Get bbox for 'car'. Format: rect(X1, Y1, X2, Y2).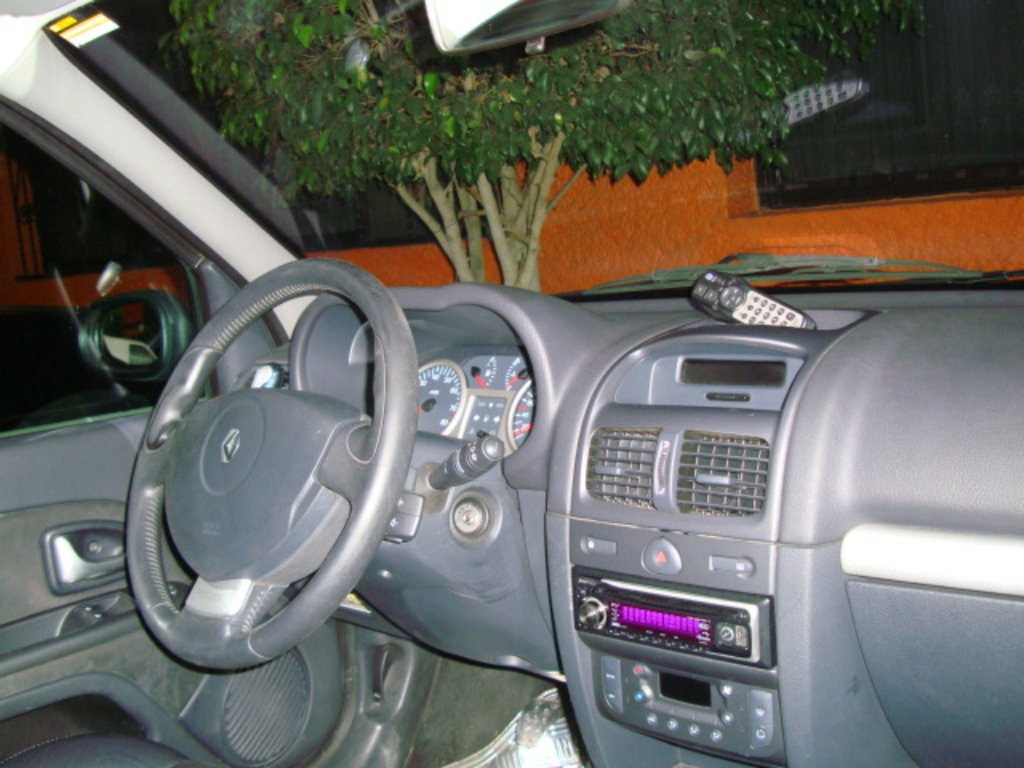
rect(0, 302, 166, 432).
